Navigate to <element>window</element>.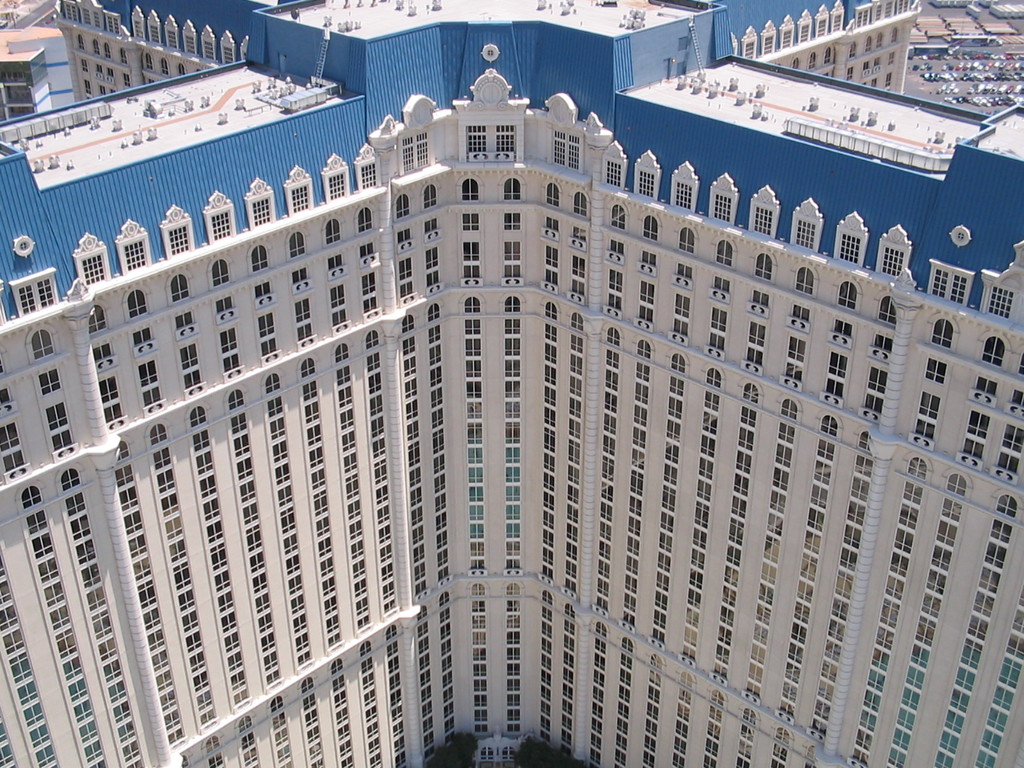
Navigation target: (x1=382, y1=627, x2=399, y2=639).
